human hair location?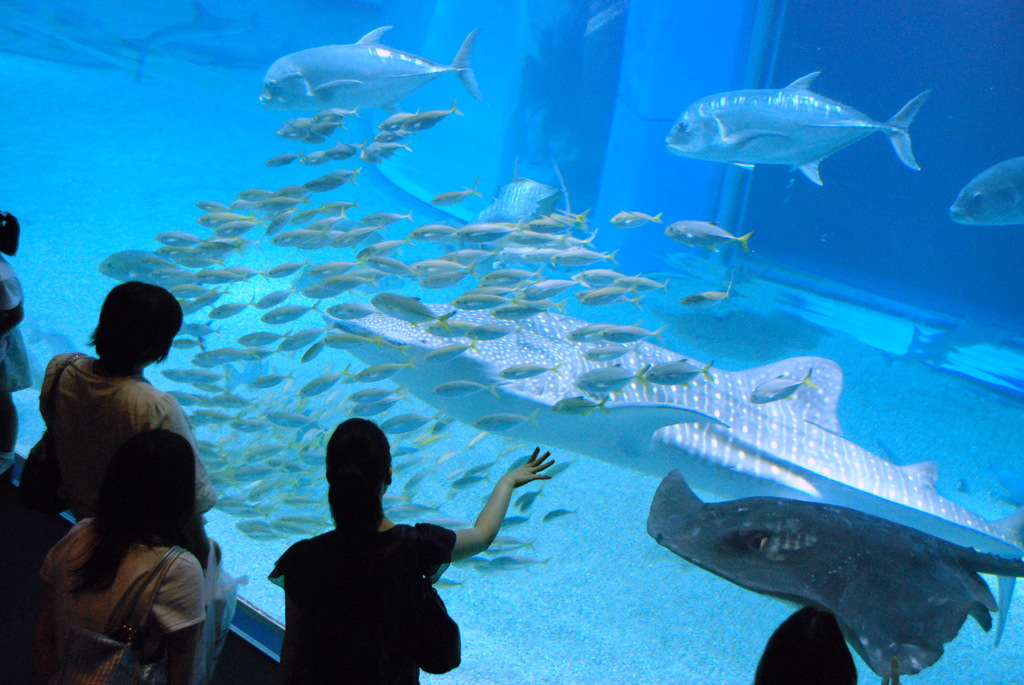
{"x1": 79, "y1": 283, "x2": 172, "y2": 381}
